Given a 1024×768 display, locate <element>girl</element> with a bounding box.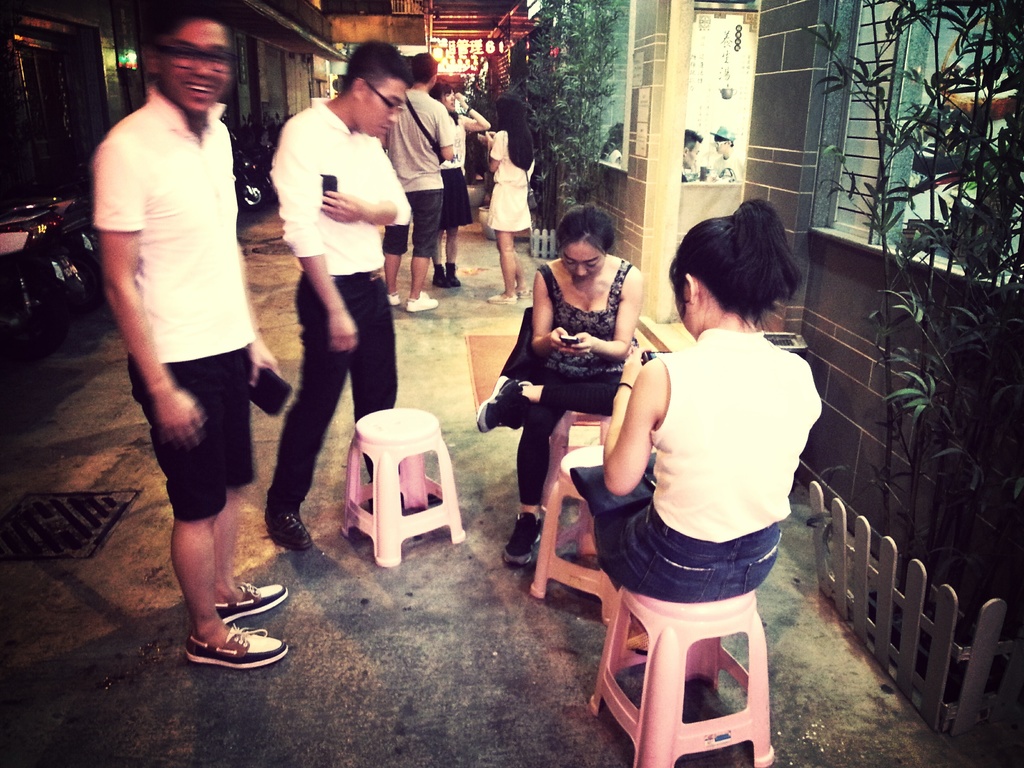
Located: (568, 190, 821, 605).
